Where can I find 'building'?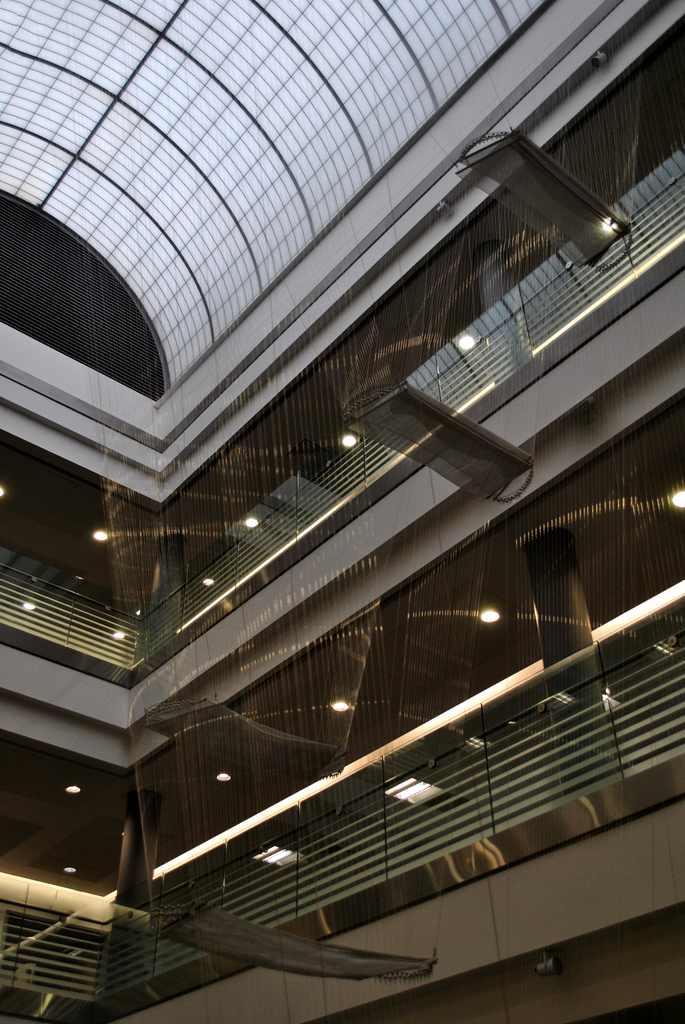
You can find it at (0, 1, 684, 1023).
